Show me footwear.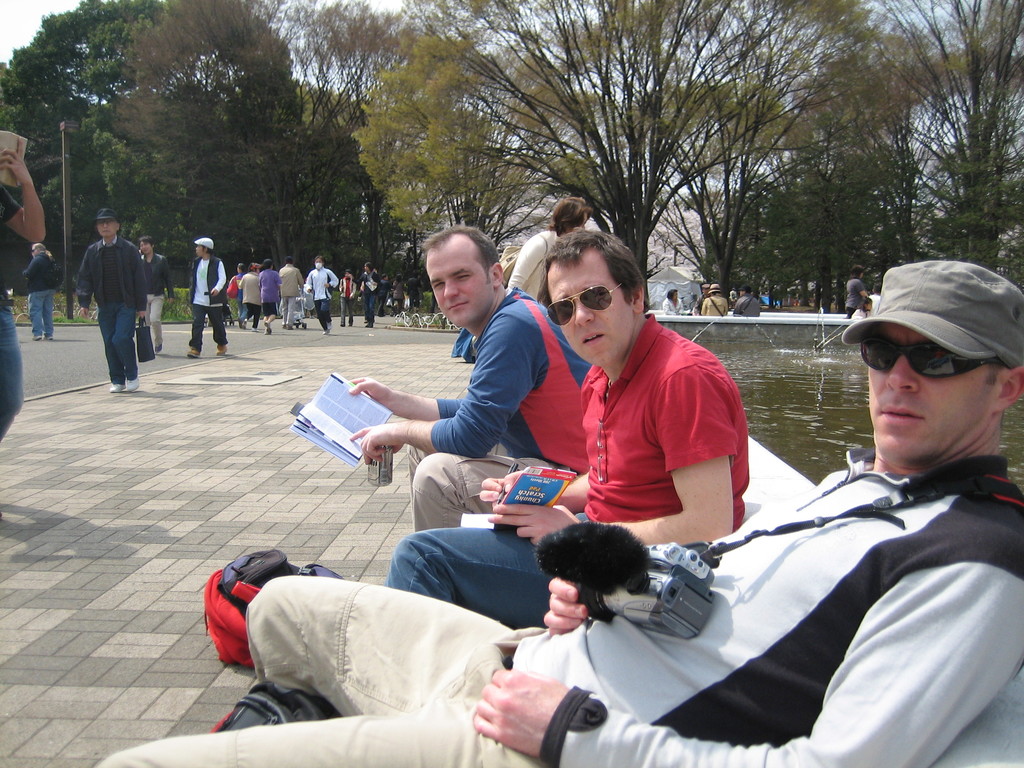
footwear is here: bbox(47, 329, 52, 340).
